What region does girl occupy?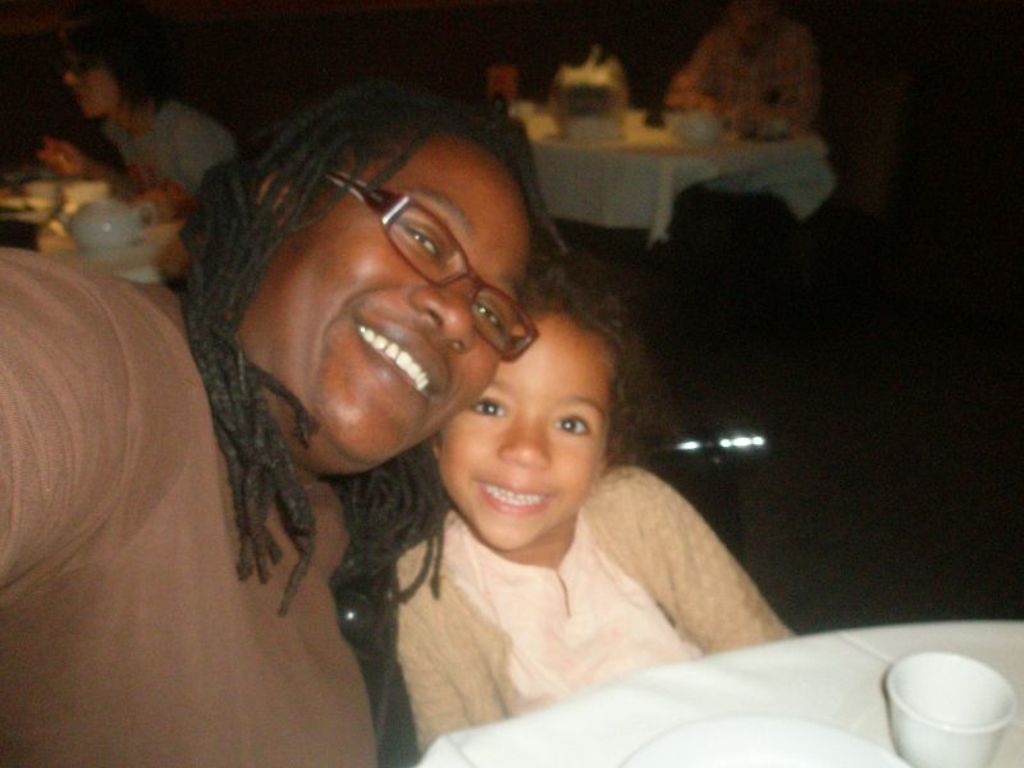
left=340, top=198, right=791, bottom=767.
